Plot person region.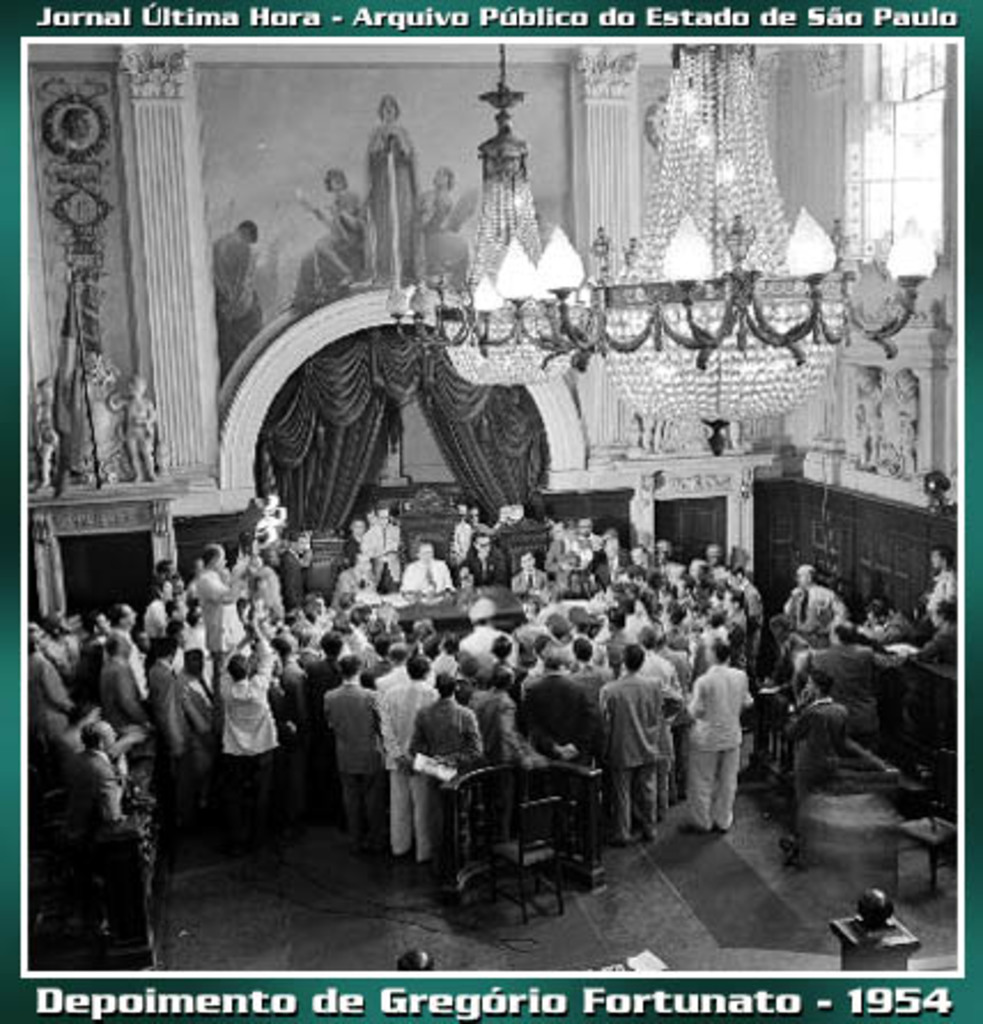
Plotted at x1=326 y1=657 x2=404 y2=850.
